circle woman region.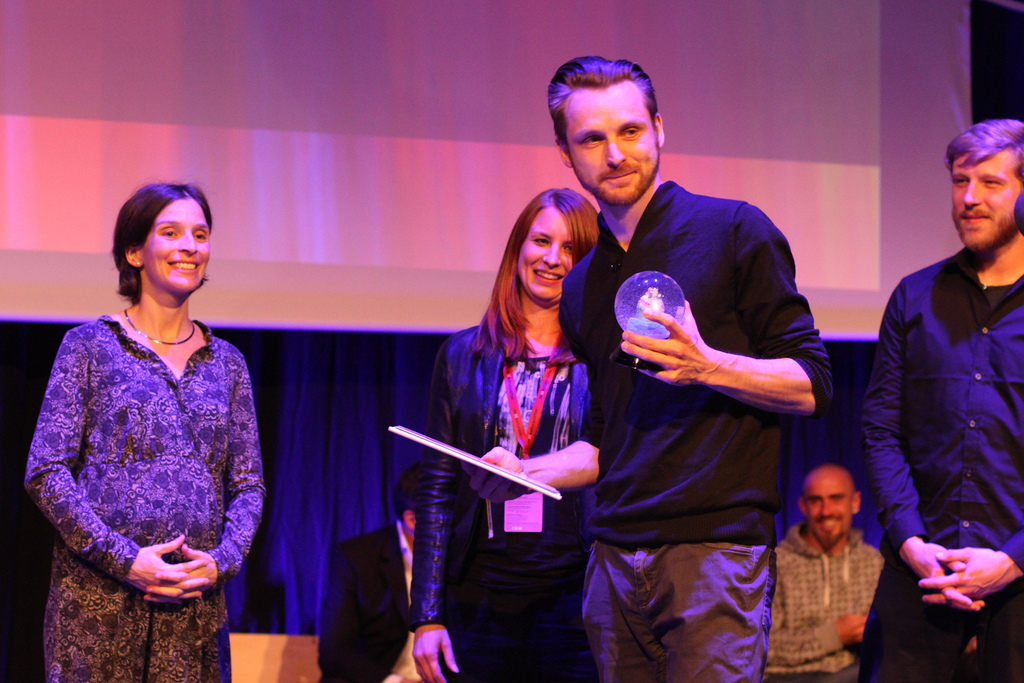
Region: 408, 186, 649, 682.
